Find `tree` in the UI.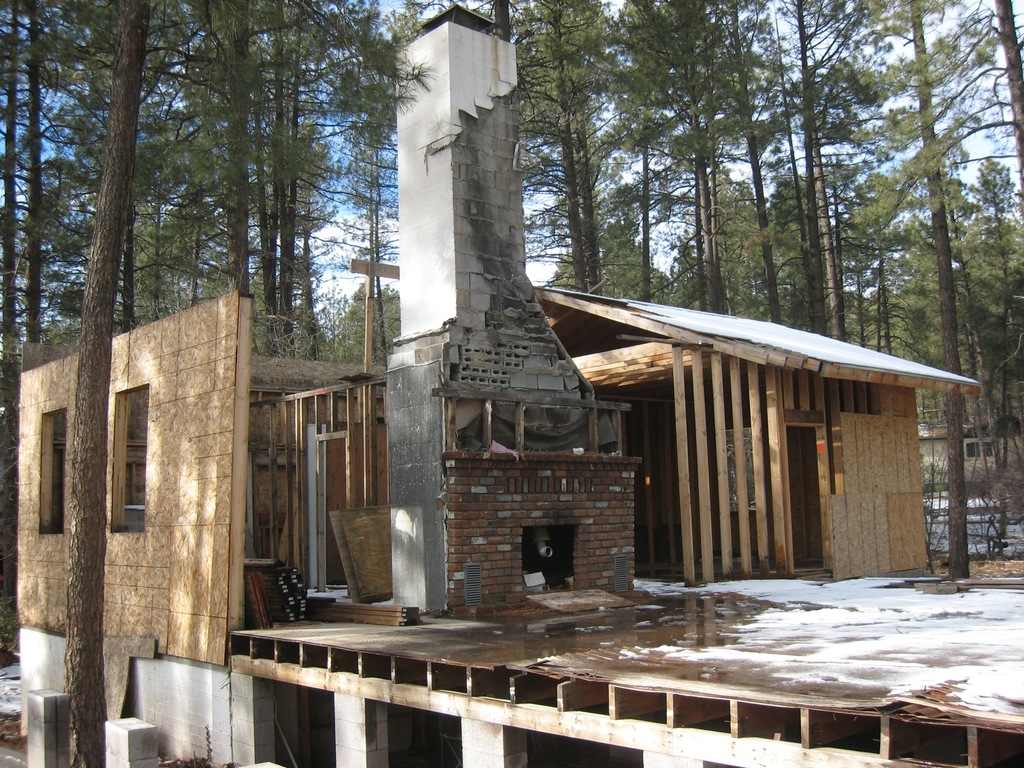
UI element at BBox(513, 0, 588, 291).
